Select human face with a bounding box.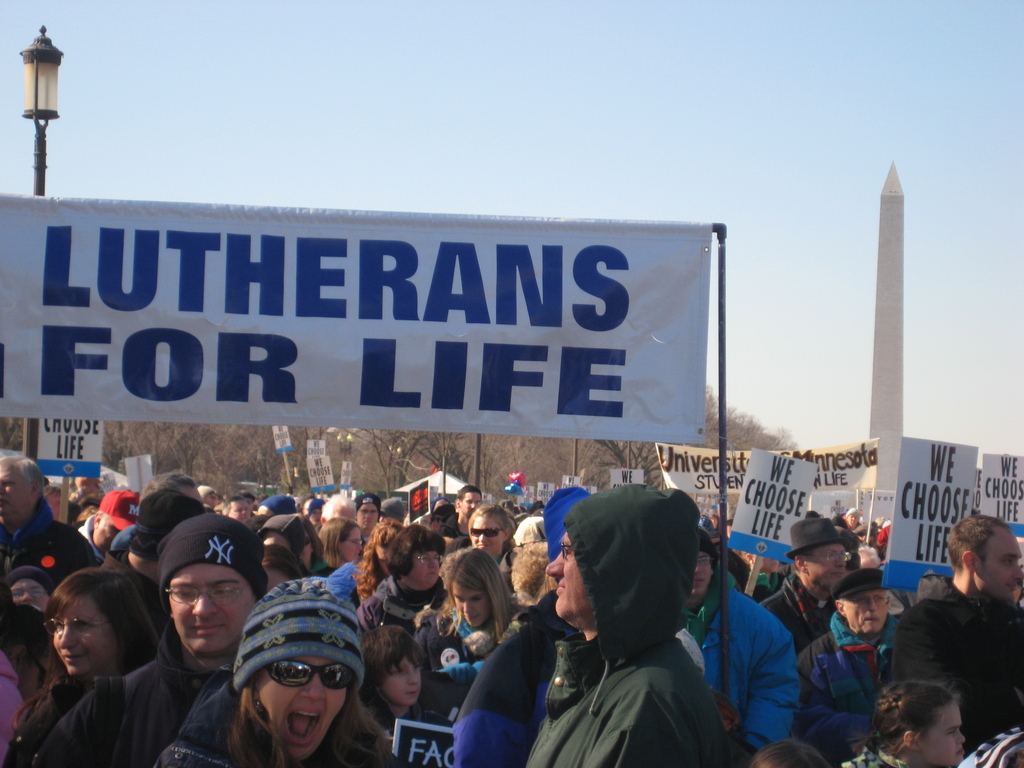
pyautogui.locateOnScreen(357, 500, 378, 529).
